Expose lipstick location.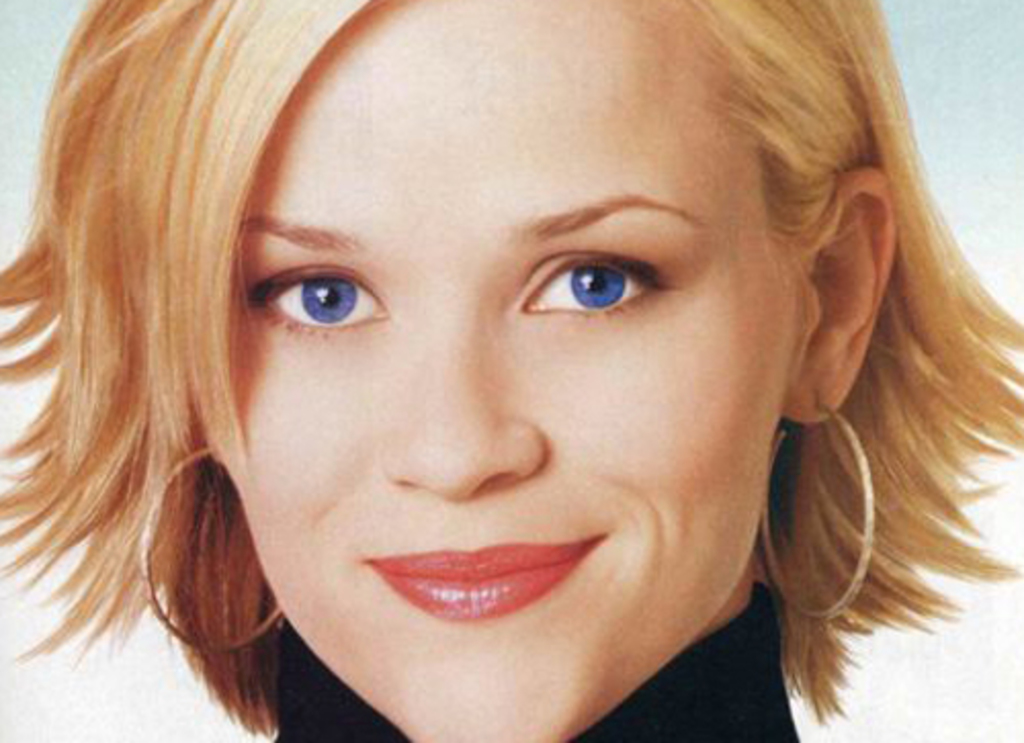
Exposed at rect(362, 528, 610, 622).
